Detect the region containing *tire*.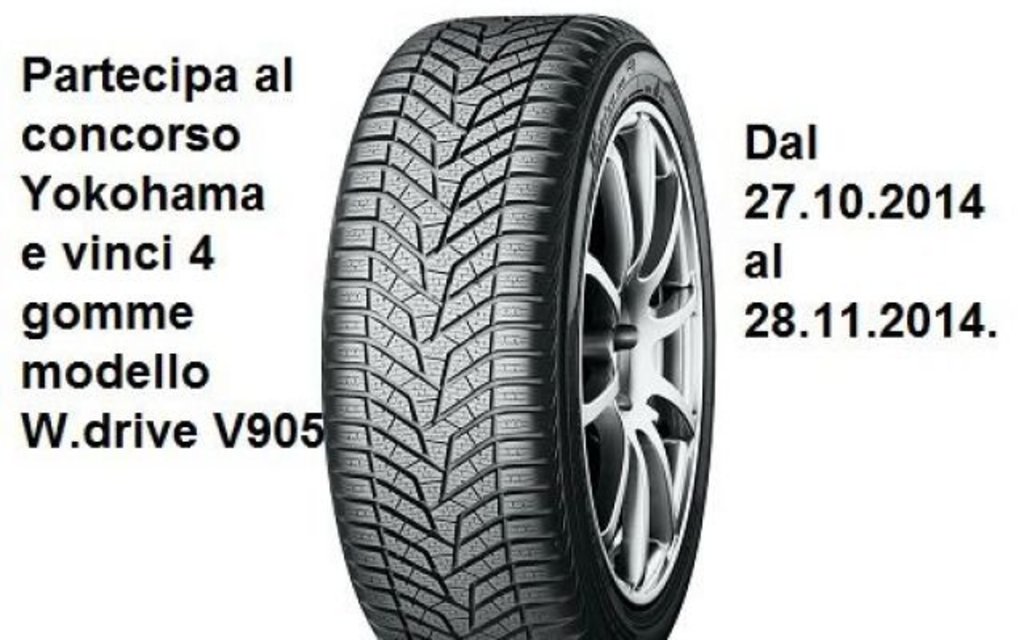
bbox=(322, 16, 717, 637).
